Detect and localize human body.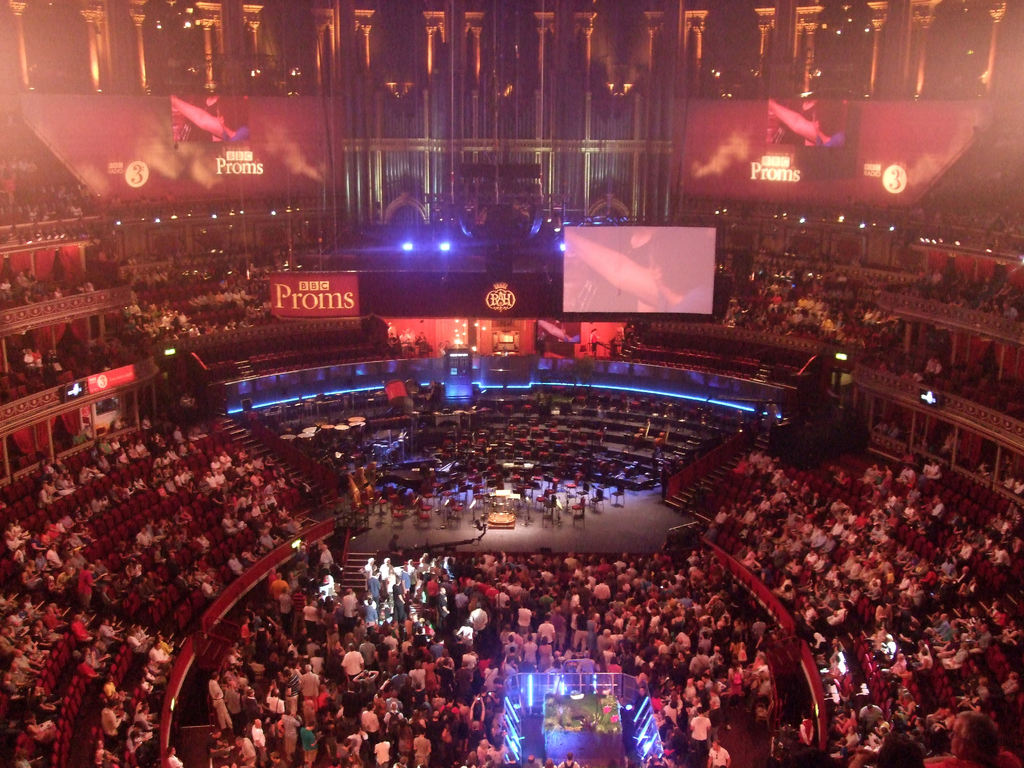
Localized at [707, 556, 717, 582].
